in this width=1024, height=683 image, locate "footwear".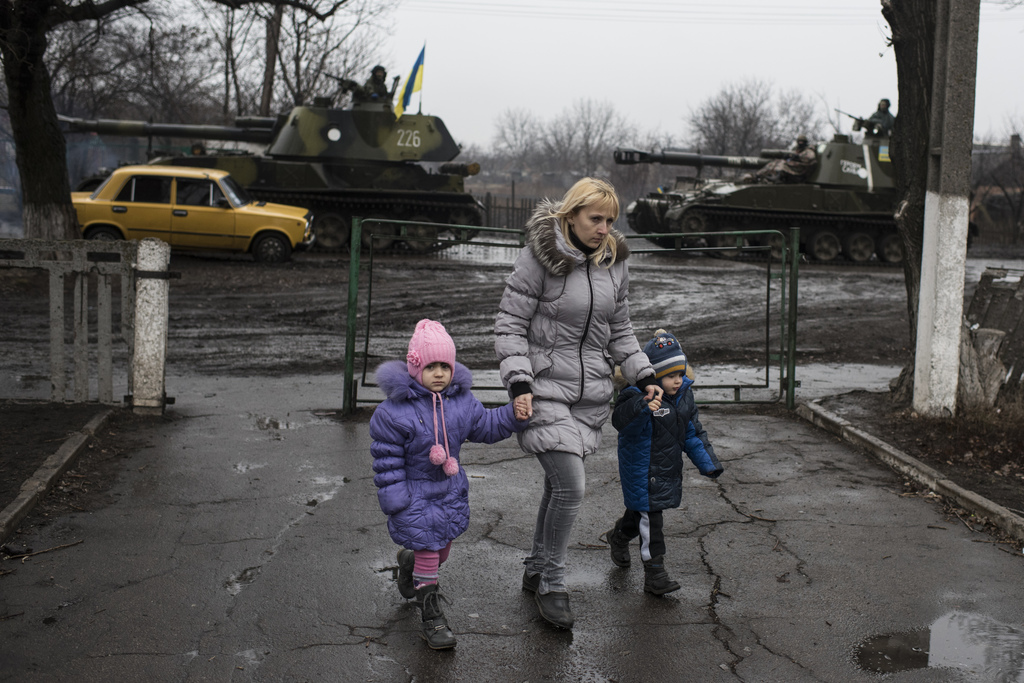
Bounding box: 397:575:457:661.
